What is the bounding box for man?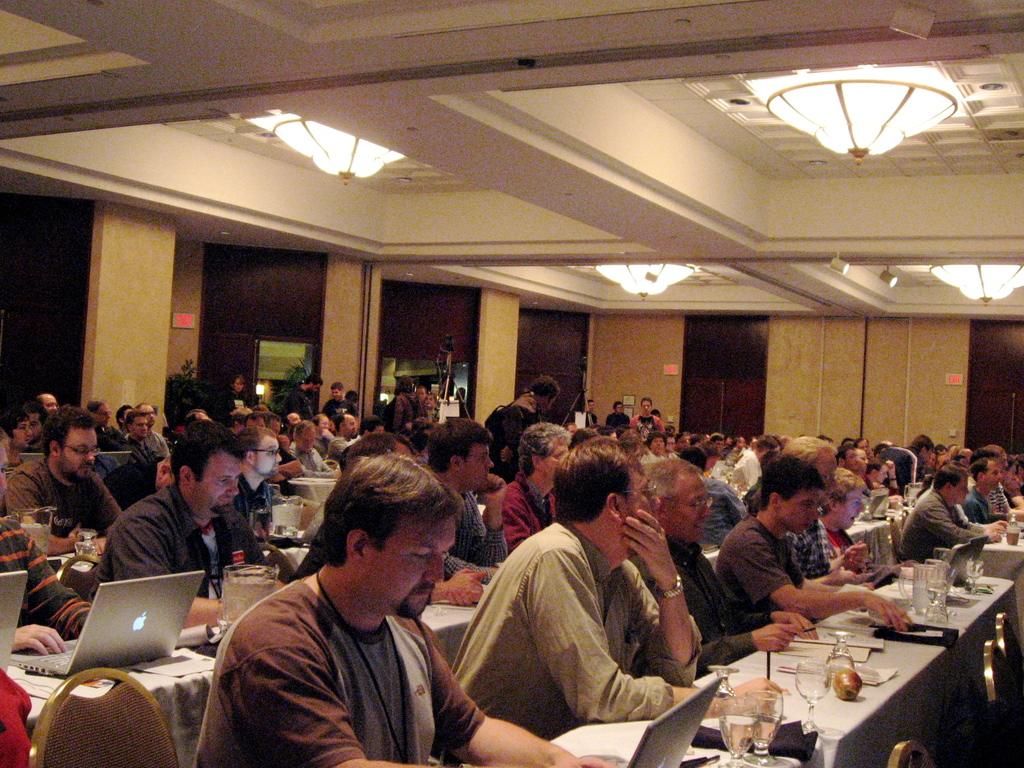
<bbox>125, 408, 166, 466</bbox>.
